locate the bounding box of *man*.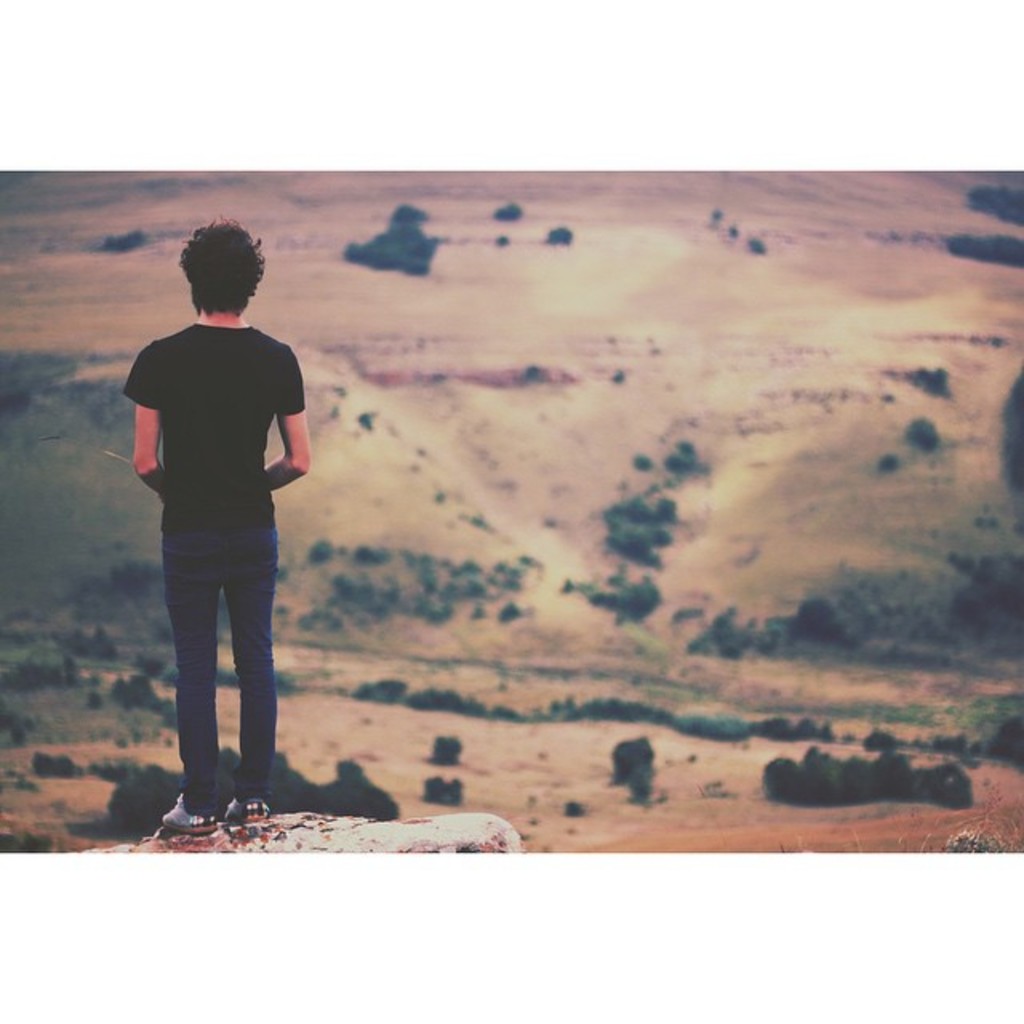
Bounding box: l=112, t=245, r=323, b=835.
